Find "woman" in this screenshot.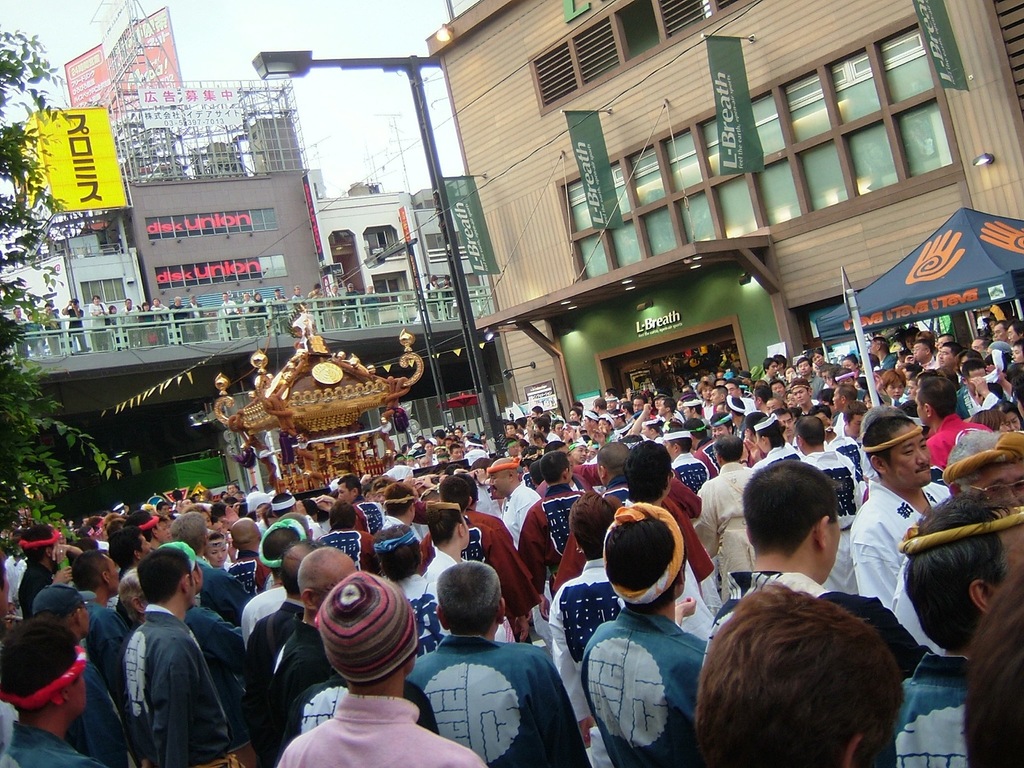
The bounding box for "woman" is select_region(739, 417, 801, 472).
